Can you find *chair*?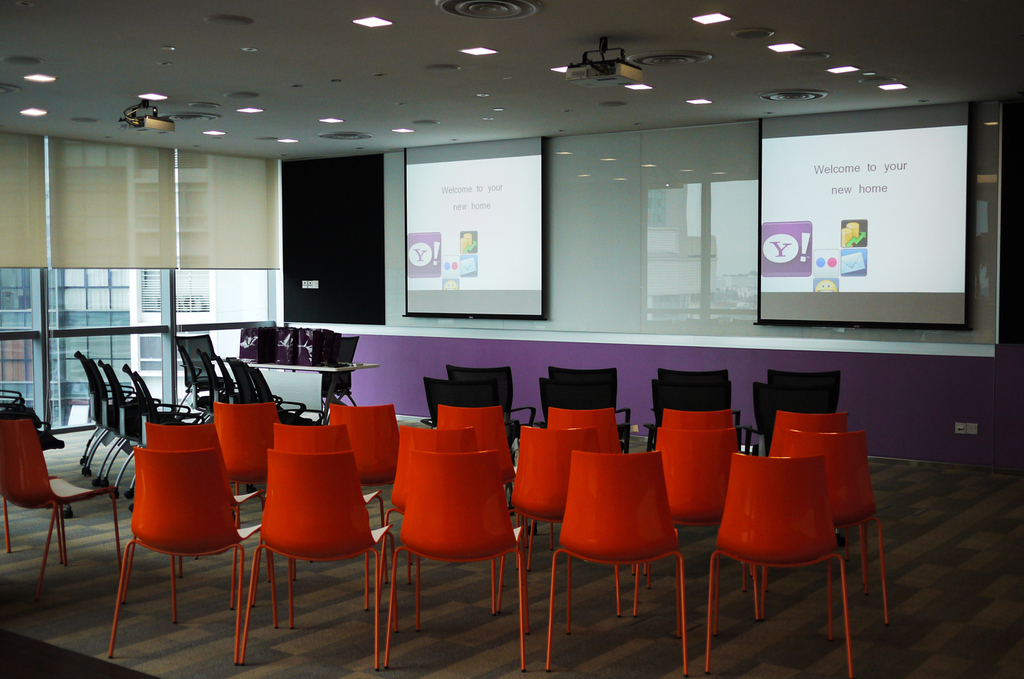
Yes, bounding box: (x1=239, y1=446, x2=395, y2=670).
